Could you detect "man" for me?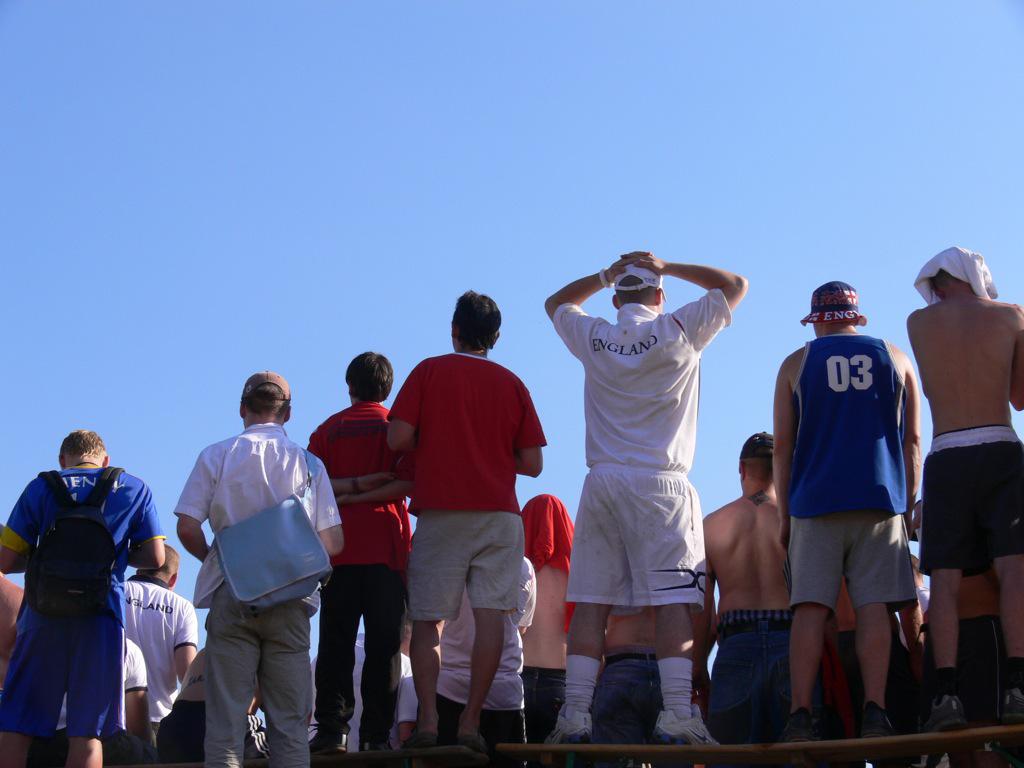
Detection result: 154,362,321,767.
